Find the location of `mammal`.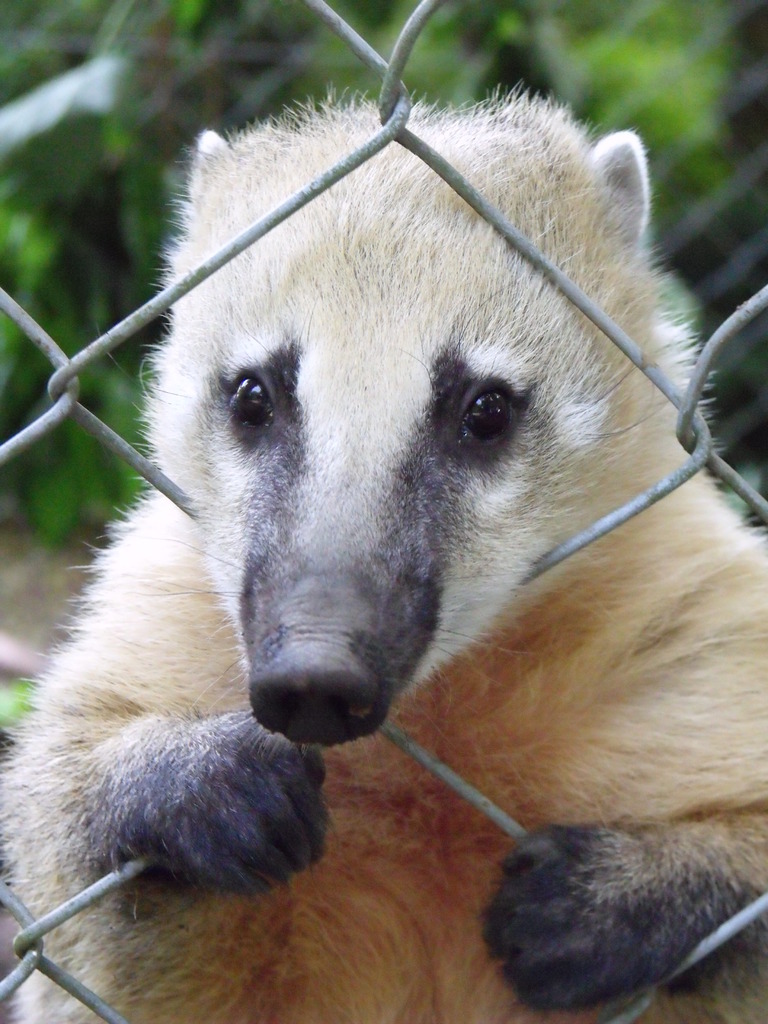
Location: select_region(0, 74, 767, 1023).
